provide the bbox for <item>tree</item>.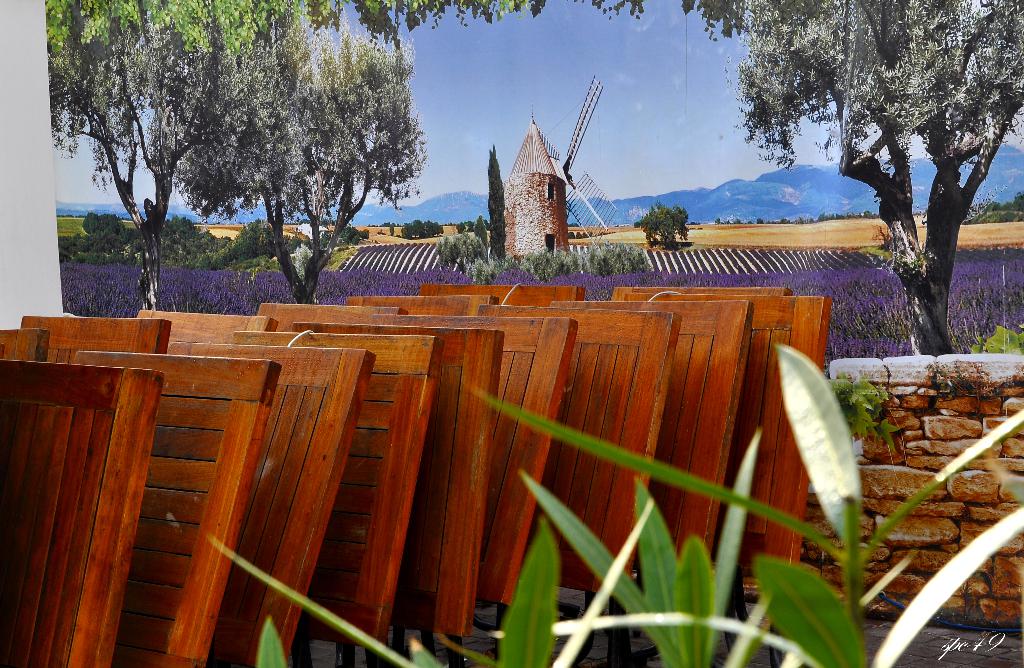
x1=191, y1=10, x2=430, y2=331.
